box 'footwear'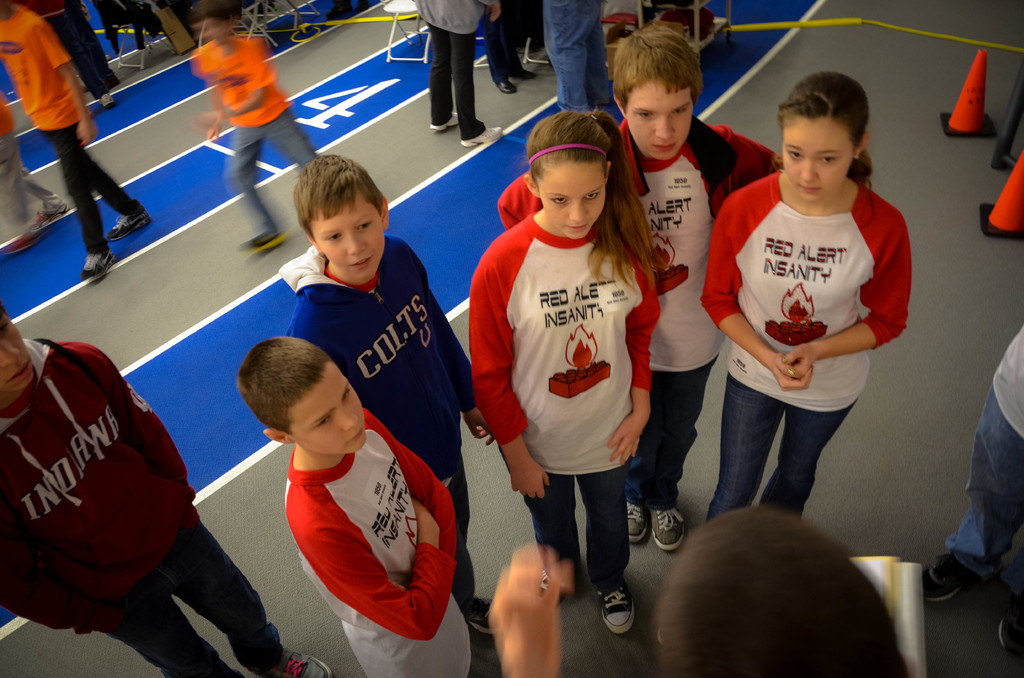
box=[429, 108, 463, 135]
